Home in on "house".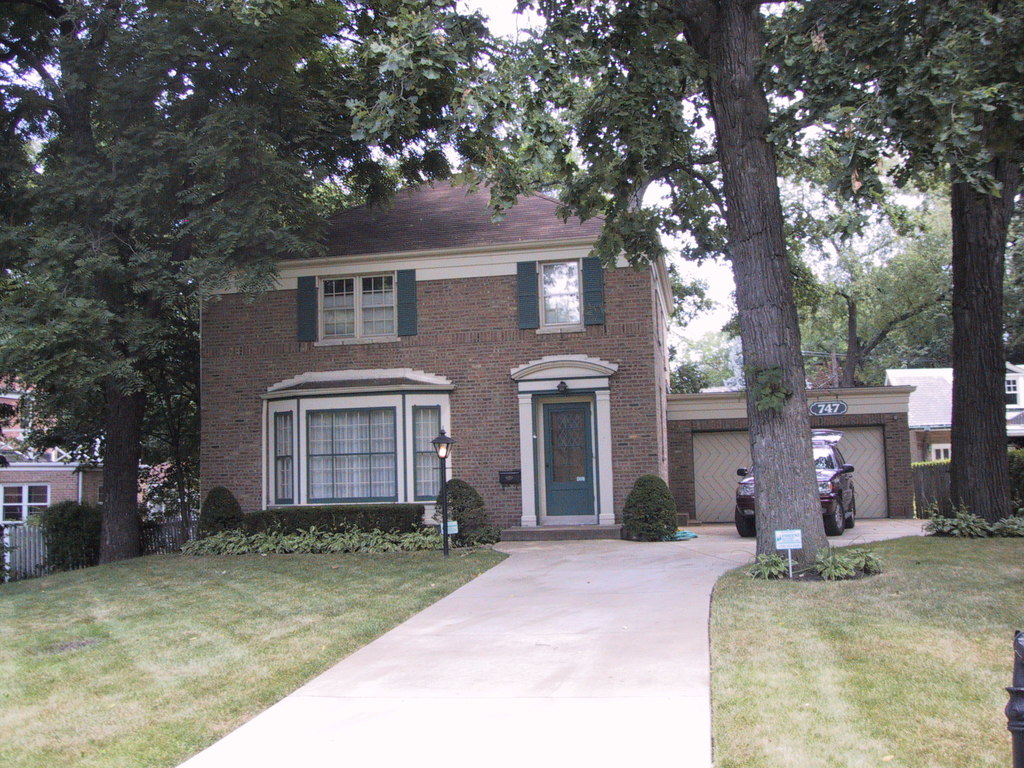
Homed in at (left=883, top=360, right=1023, bottom=506).
